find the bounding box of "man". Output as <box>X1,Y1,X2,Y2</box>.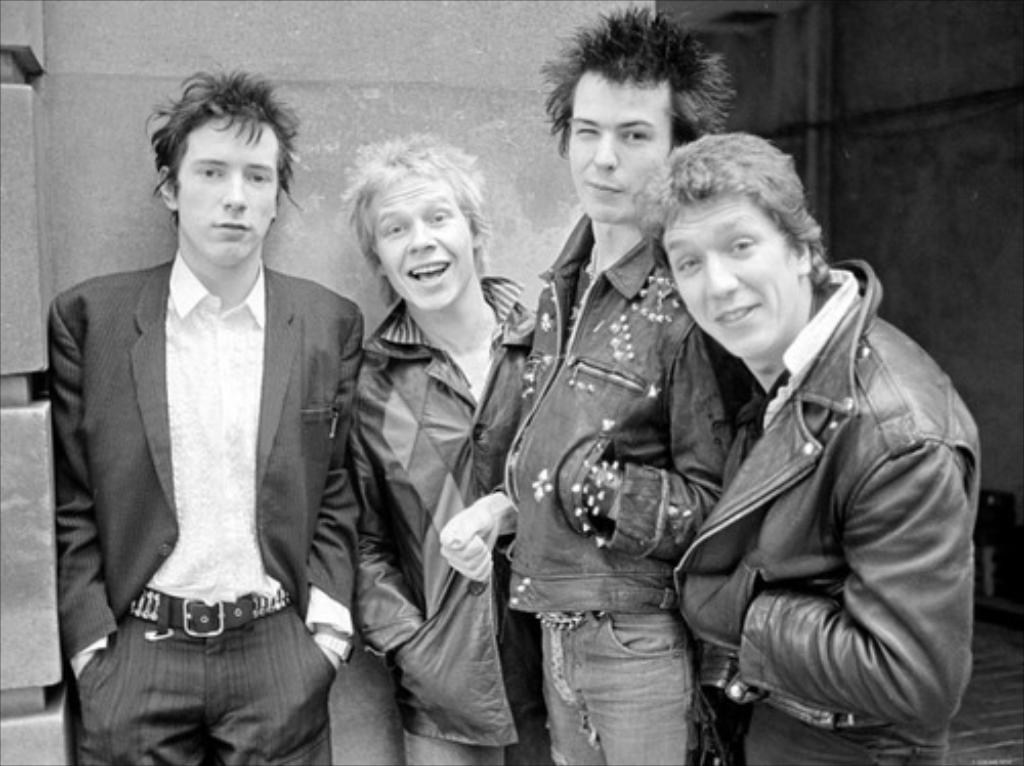
<box>625,127,983,764</box>.
